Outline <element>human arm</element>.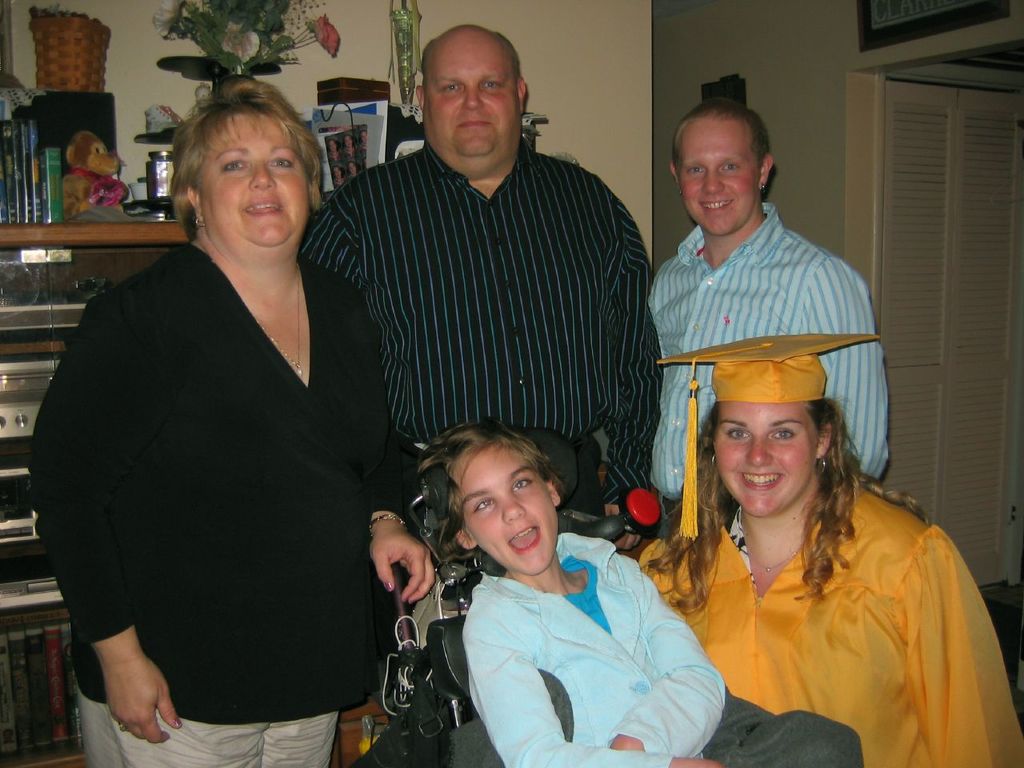
Outline: bbox=(459, 590, 725, 767).
